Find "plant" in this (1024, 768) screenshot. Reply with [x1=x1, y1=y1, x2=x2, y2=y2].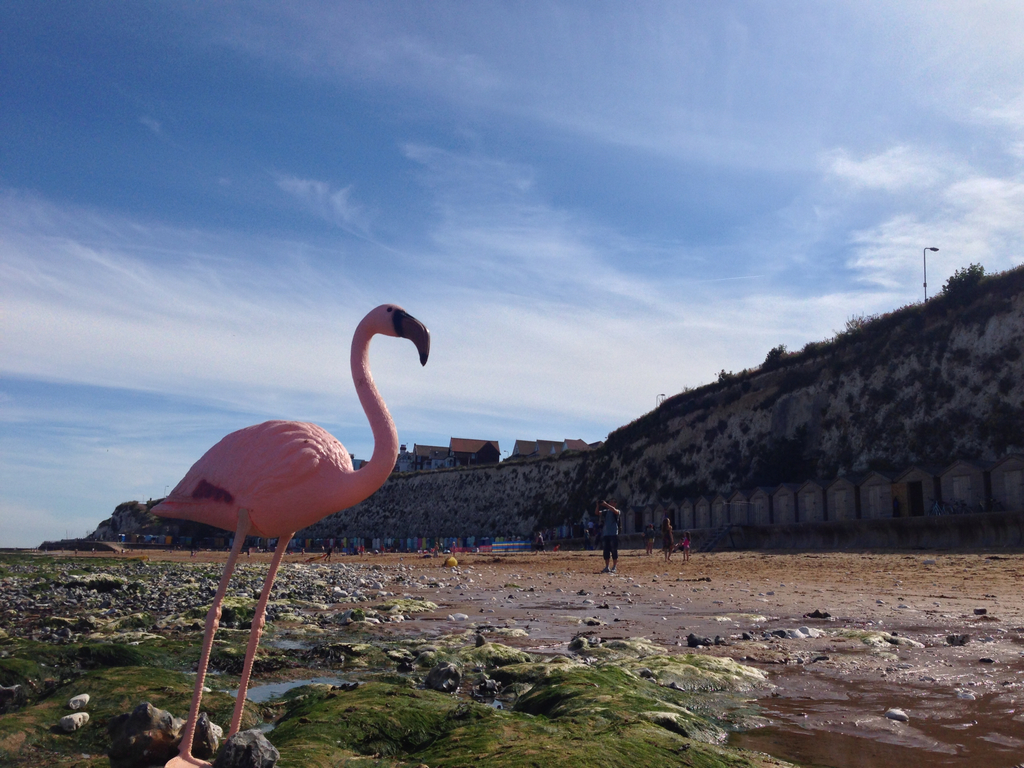
[x1=993, y1=372, x2=1014, y2=399].
